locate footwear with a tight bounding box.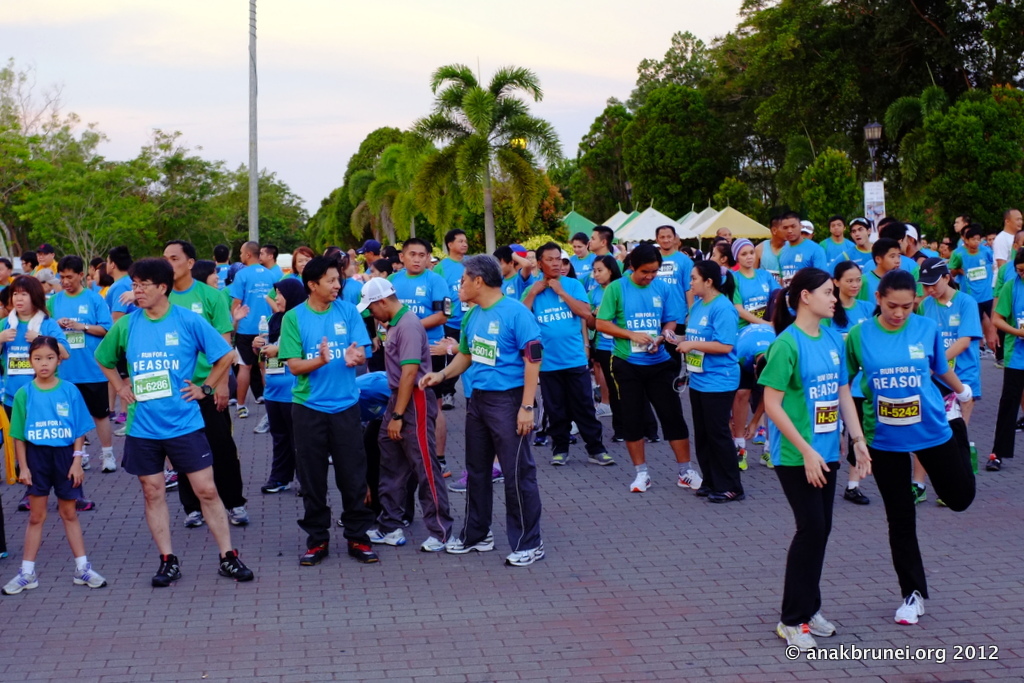
(546, 453, 570, 466).
